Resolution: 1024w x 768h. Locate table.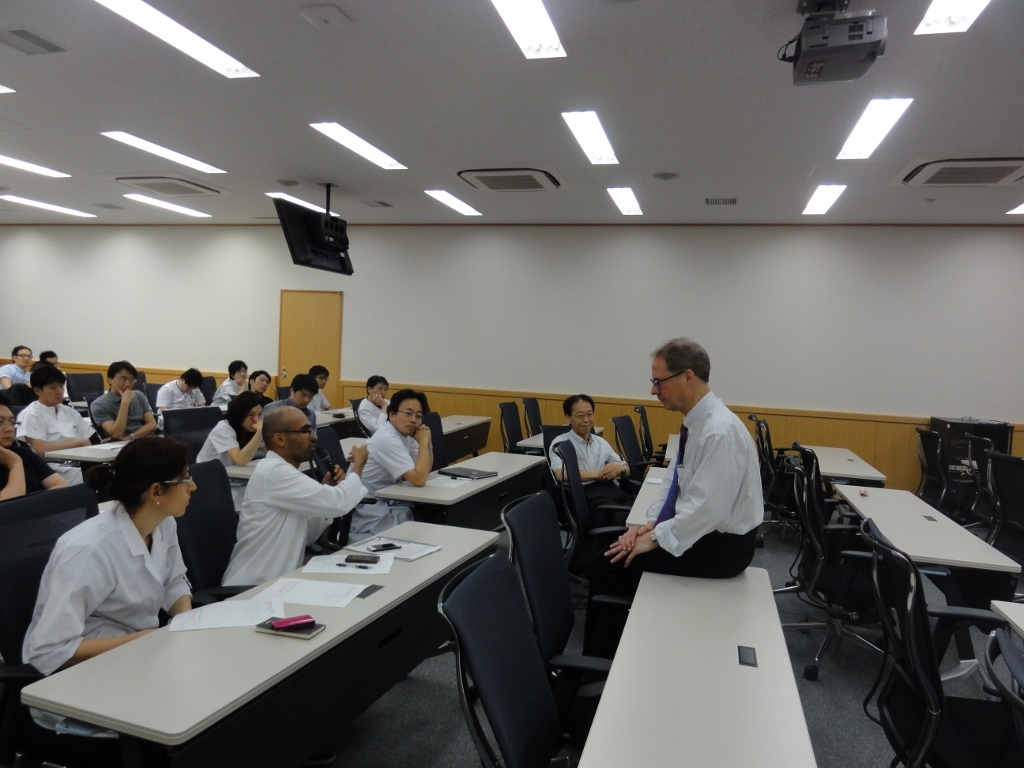
311:389:386:441.
